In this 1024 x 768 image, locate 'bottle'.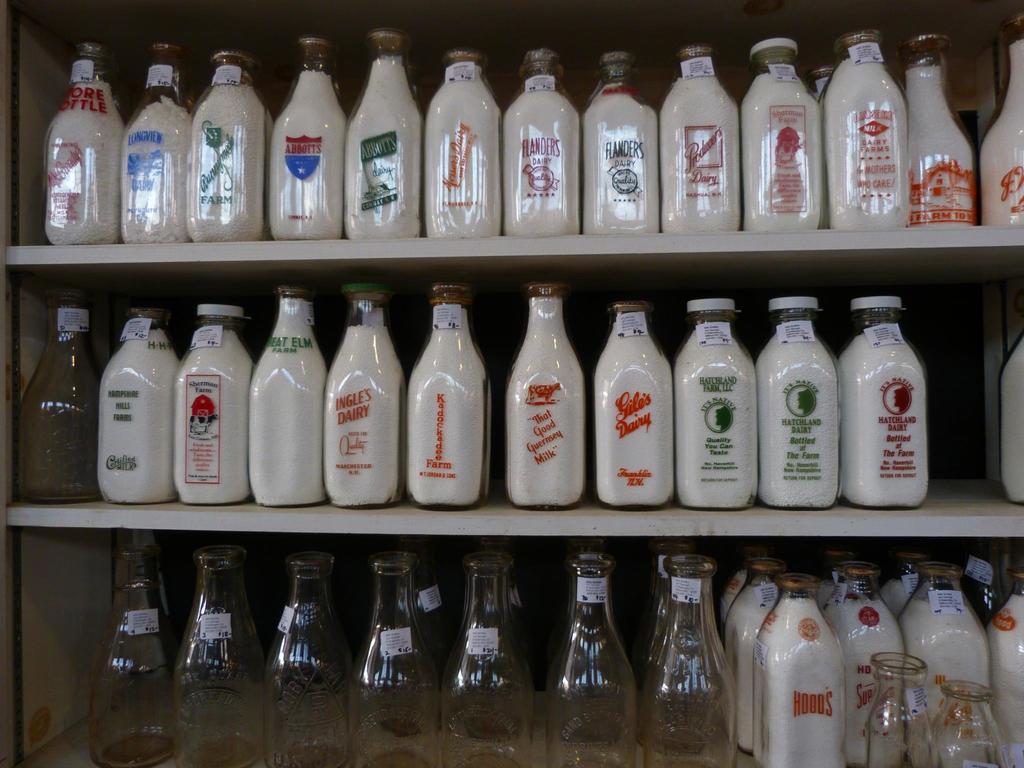
Bounding box: l=655, t=45, r=740, b=237.
